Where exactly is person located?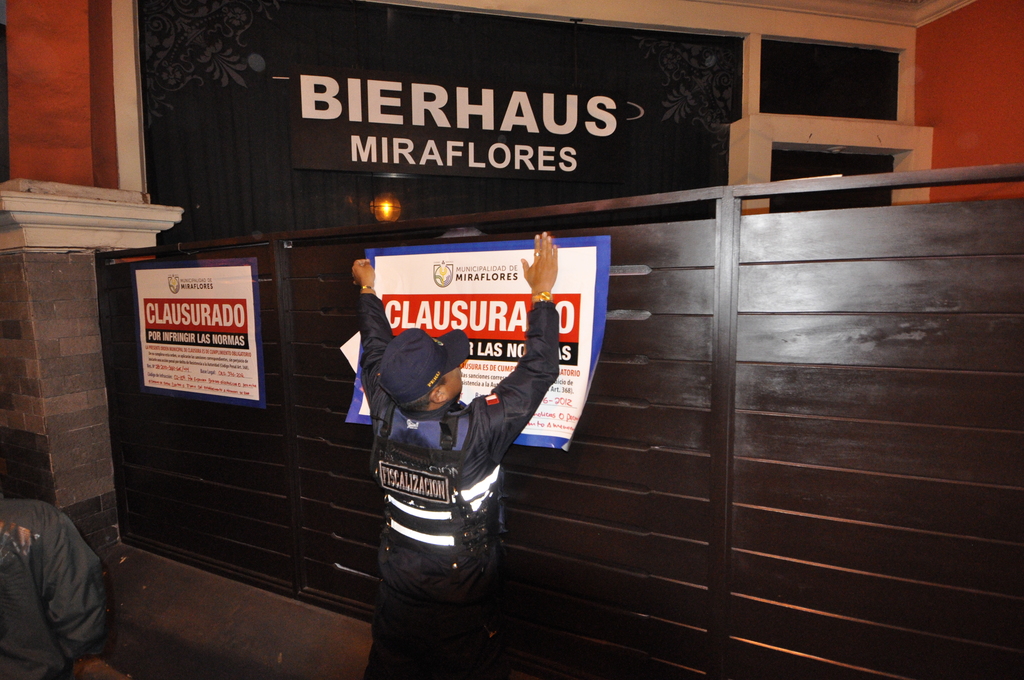
Its bounding box is (left=346, top=206, right=559, bottom=671).
